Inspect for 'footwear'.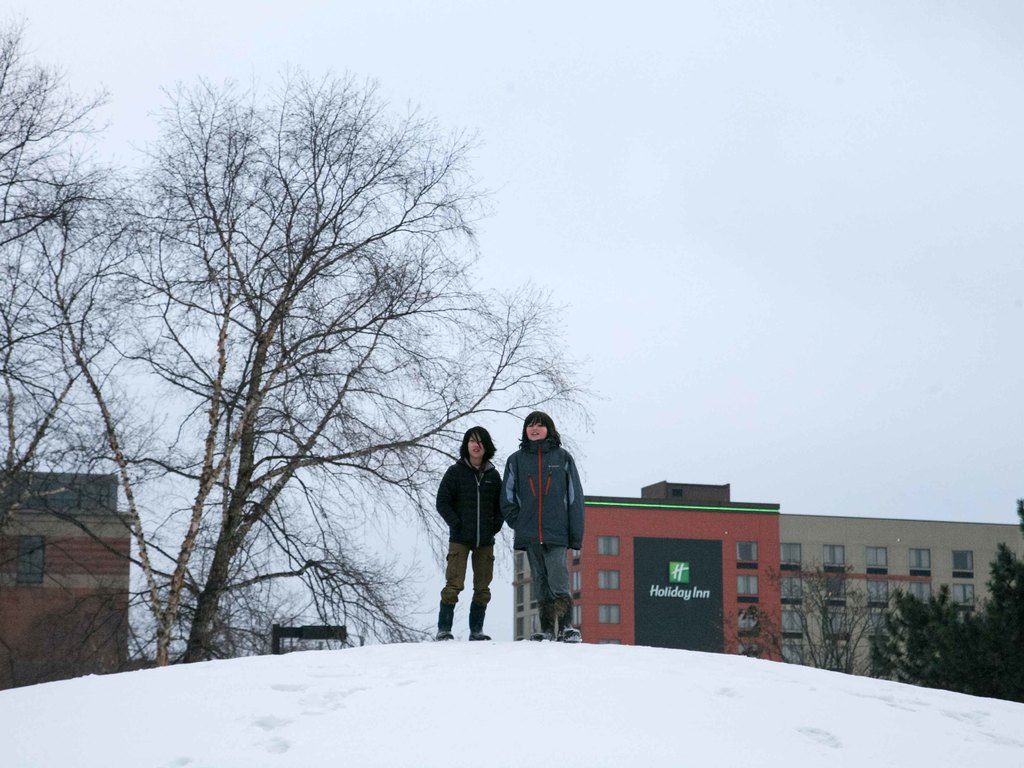
Inspection: BBox(532, 599, 556, 642).
